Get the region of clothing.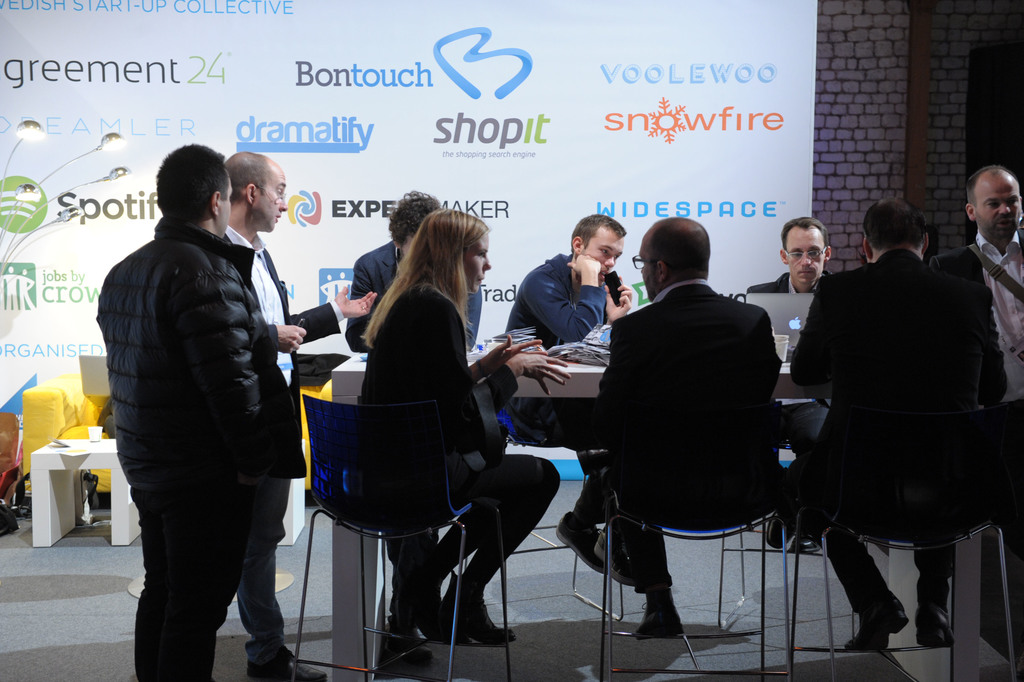
x1=795, y1=207, x2=1000, y2=603.
